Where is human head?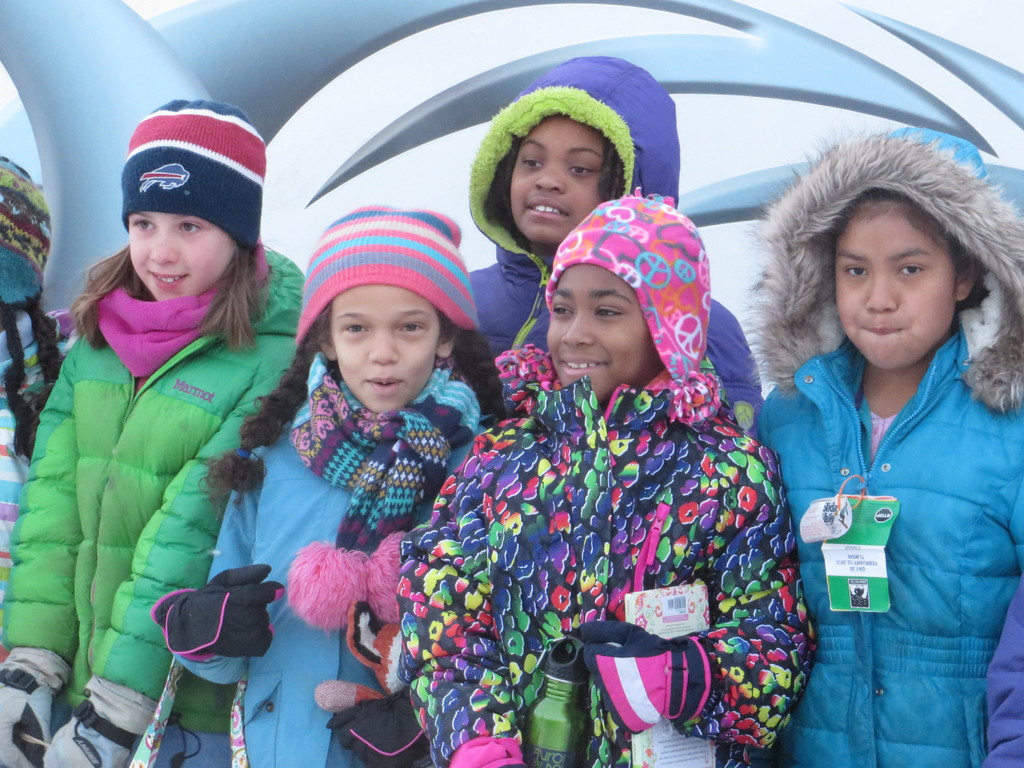
<bbox>756, 122, 1023, 374</bbox>.
